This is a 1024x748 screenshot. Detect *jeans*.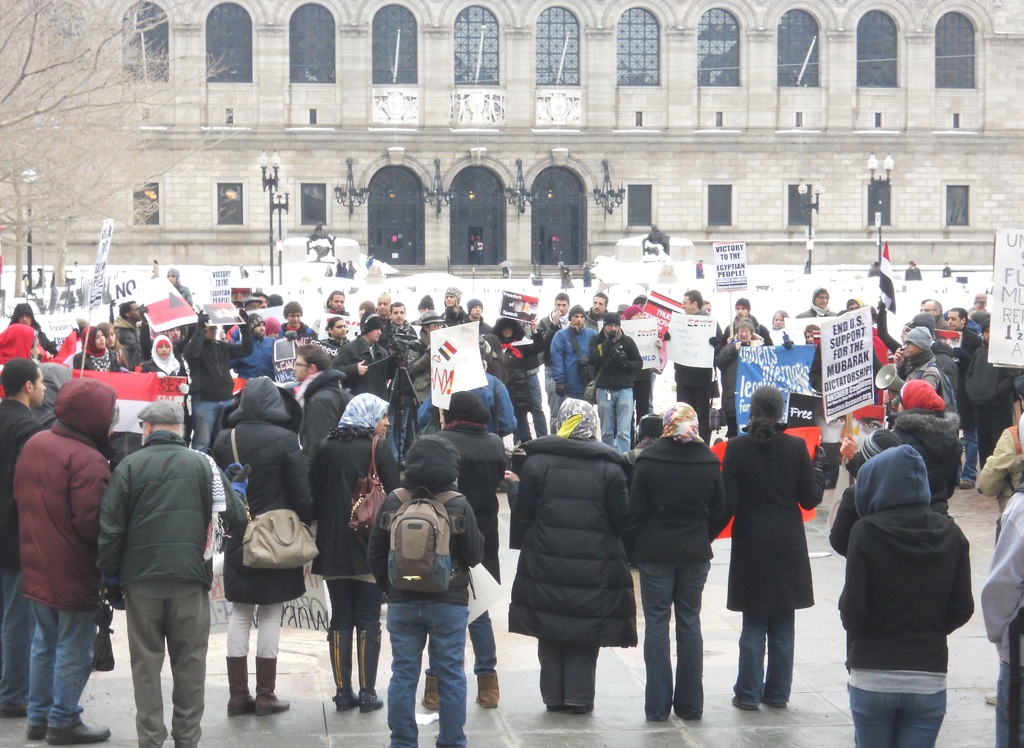
crop(644, 563, 713, 717).
